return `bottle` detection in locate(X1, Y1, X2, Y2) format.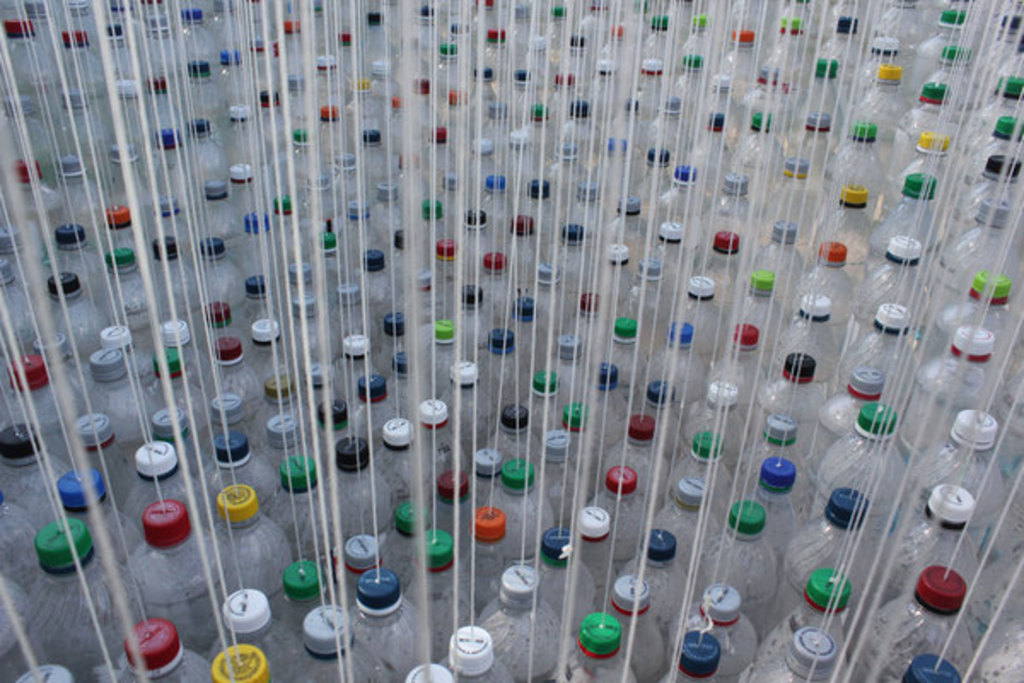
locate(751, 623, 845, 681).
